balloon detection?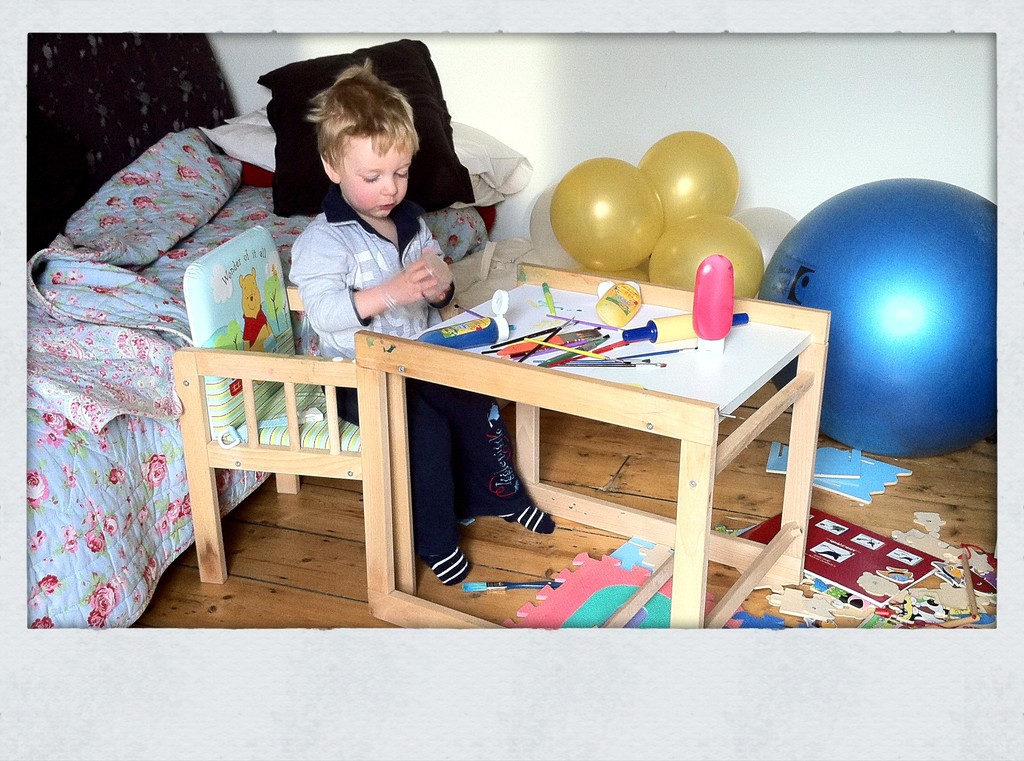
{"x1": 755, "y1": 175, "x2": 997, "y2": 462}
